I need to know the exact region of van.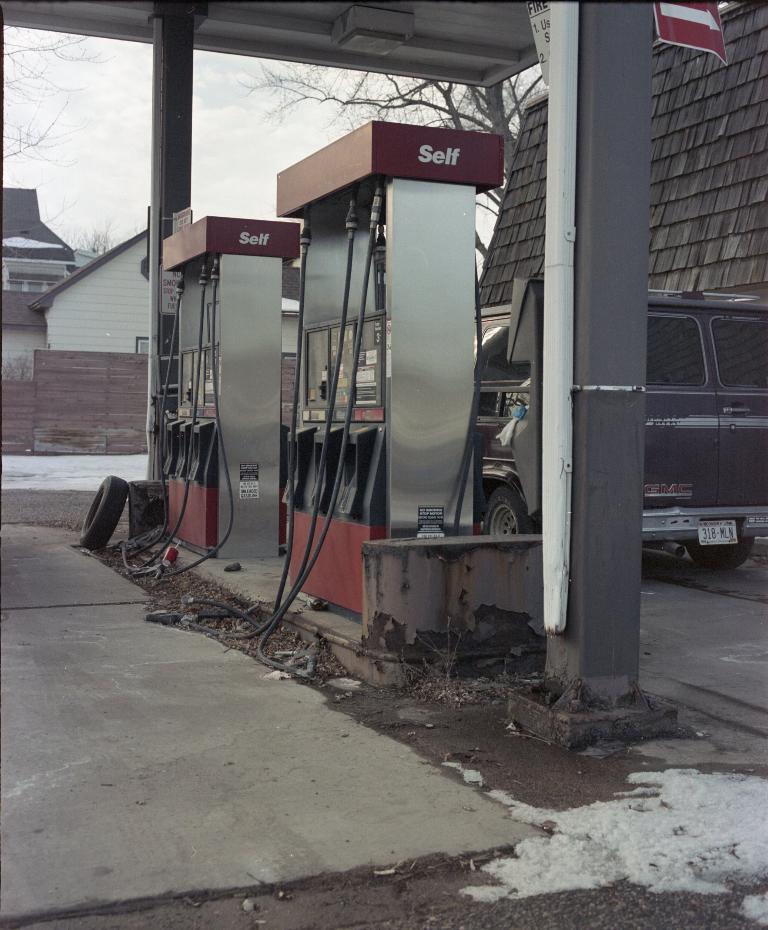
Region: box=[484, 292, 767, 577].
